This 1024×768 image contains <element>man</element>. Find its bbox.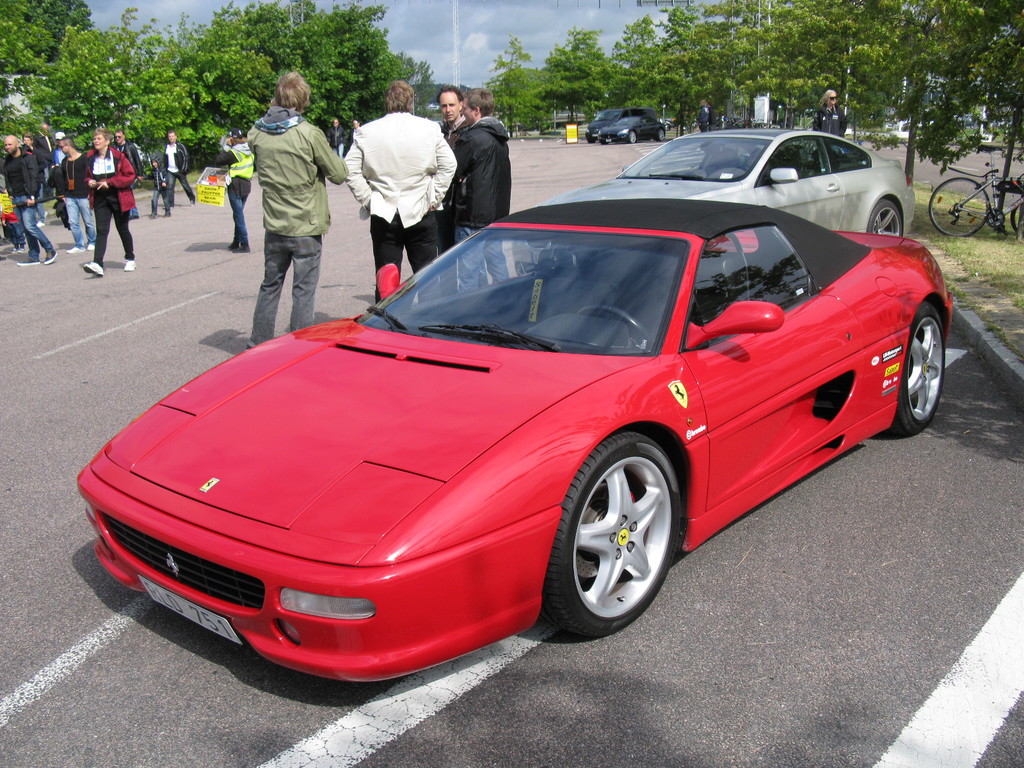
rect(440, 82, 472, 280).
